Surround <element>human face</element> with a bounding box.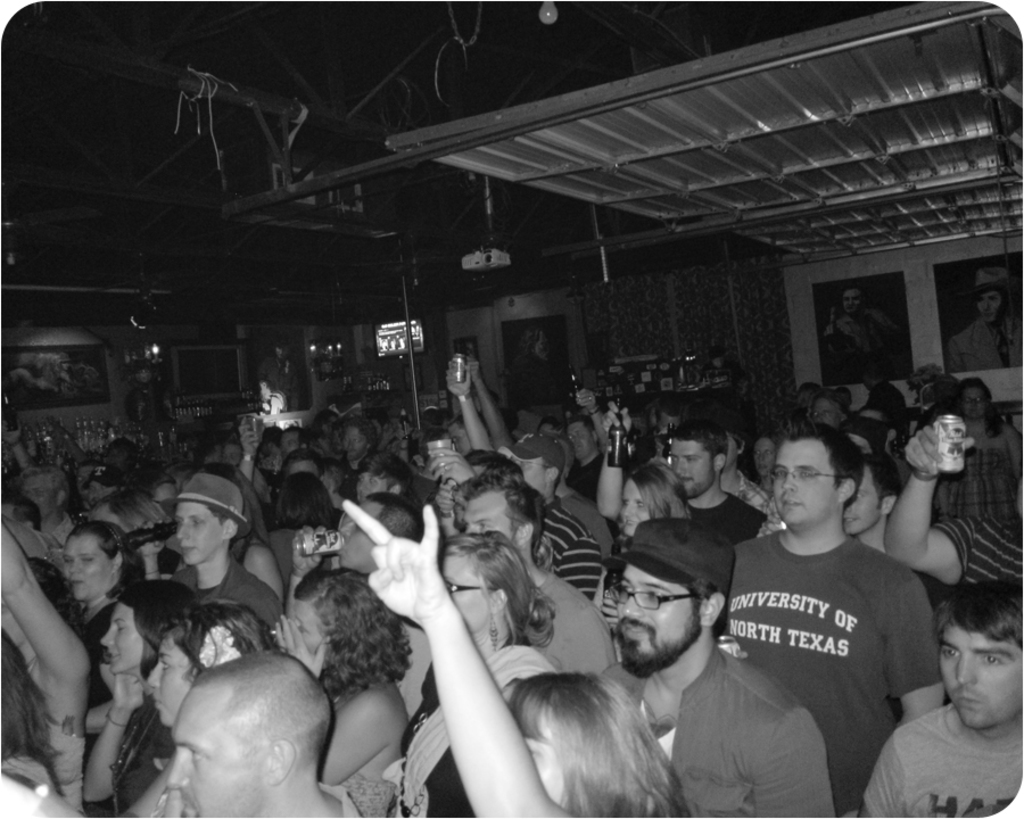
select_region(614, 565, 700, 675).
